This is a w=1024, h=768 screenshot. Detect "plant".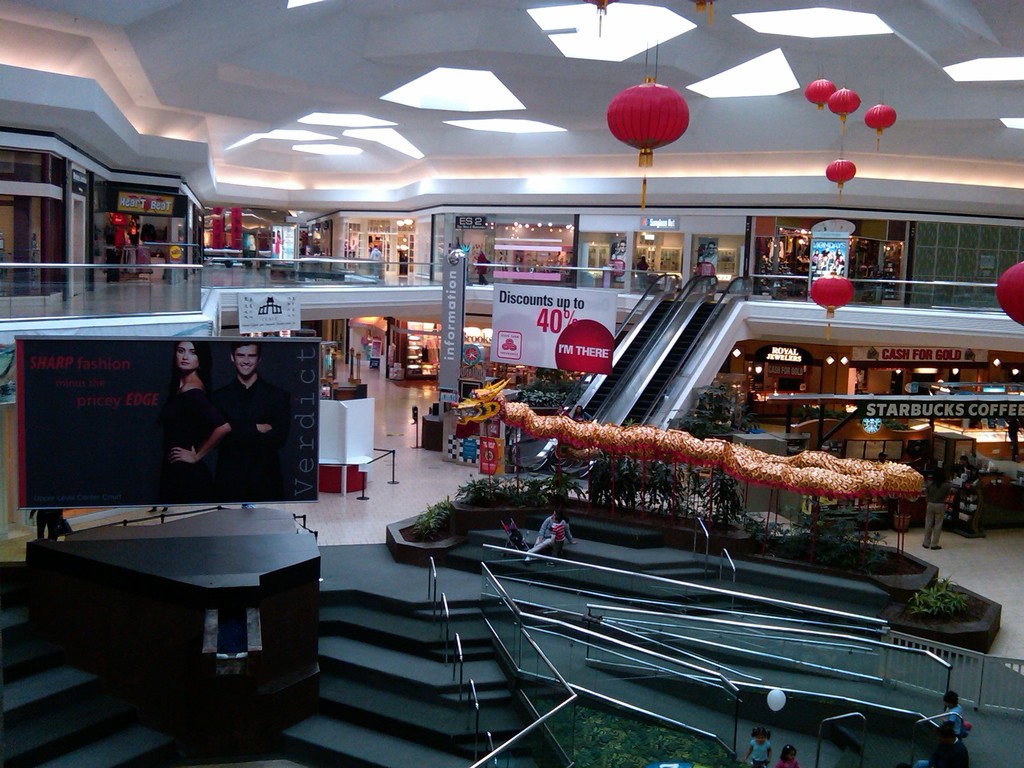
[907, 577, 980, 611].
